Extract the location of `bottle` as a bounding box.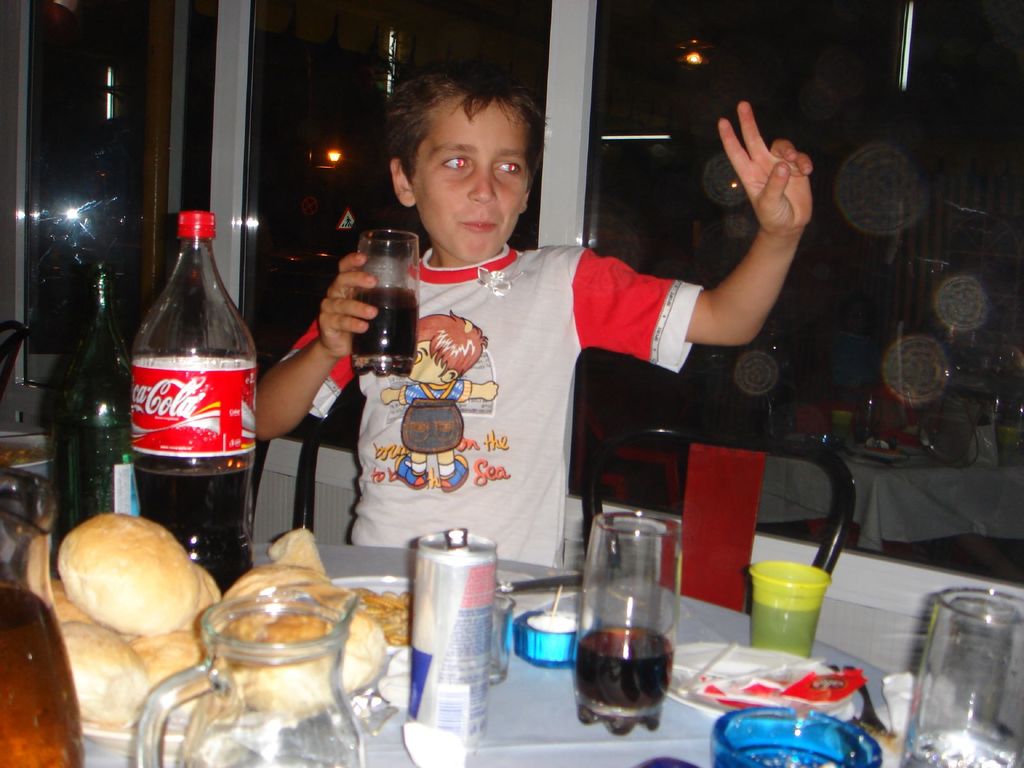
<box>130,211,255,595</box>.
